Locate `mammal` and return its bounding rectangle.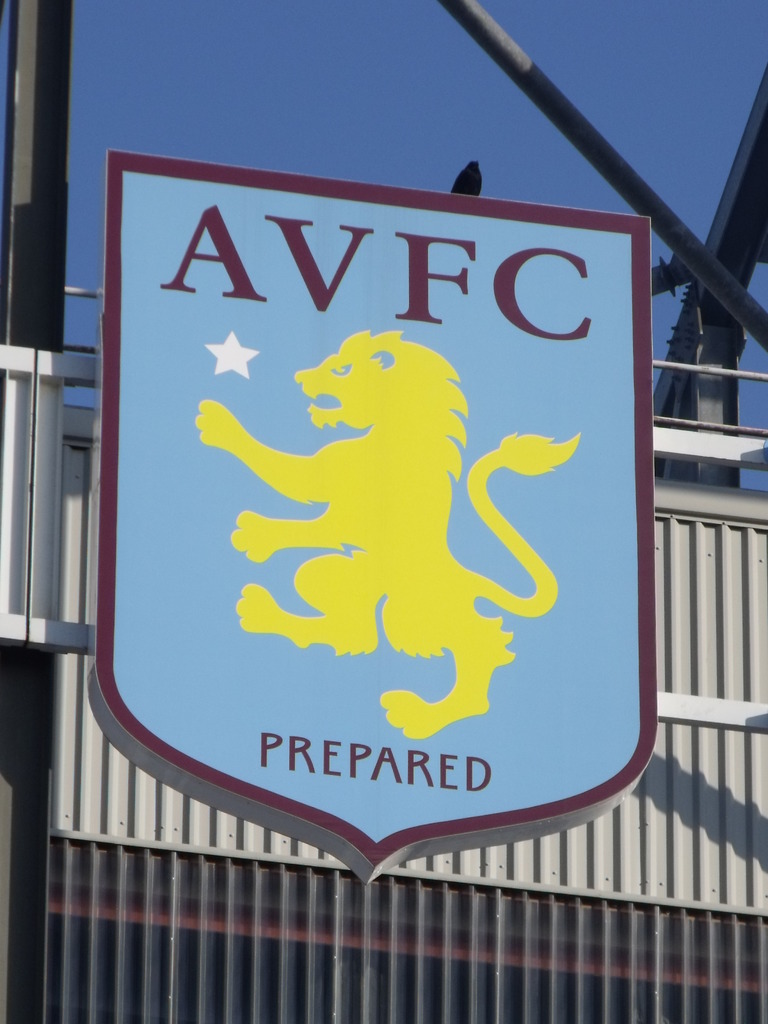
194, 332, 582, 742.
